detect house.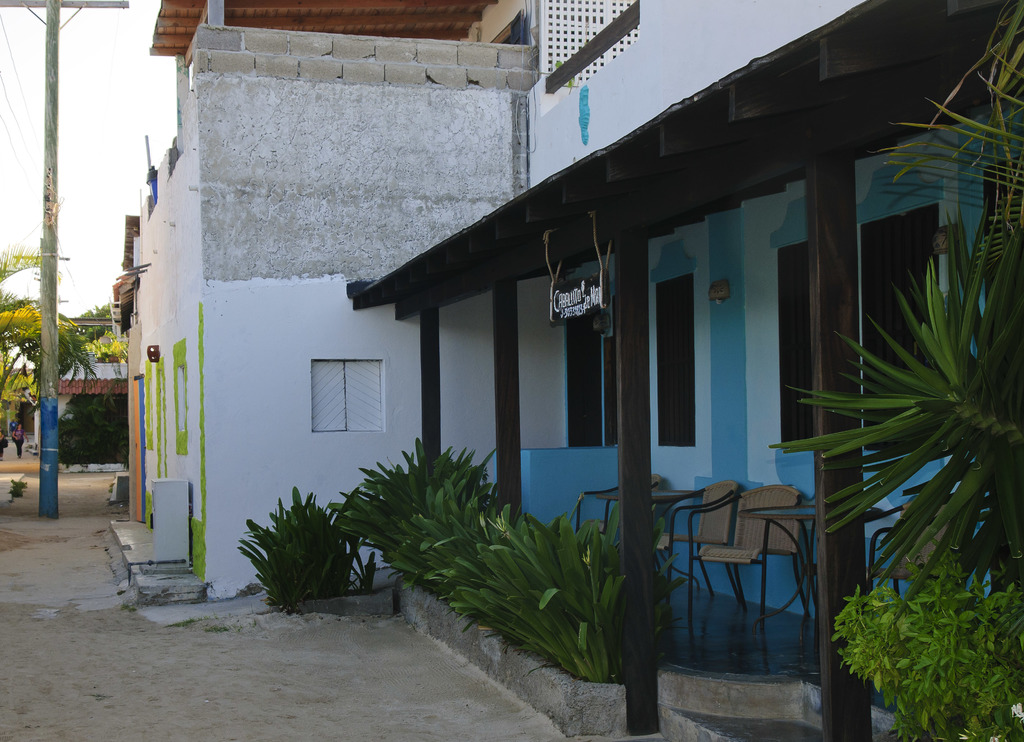
Detected at box=[120, 0, 545, 590].
